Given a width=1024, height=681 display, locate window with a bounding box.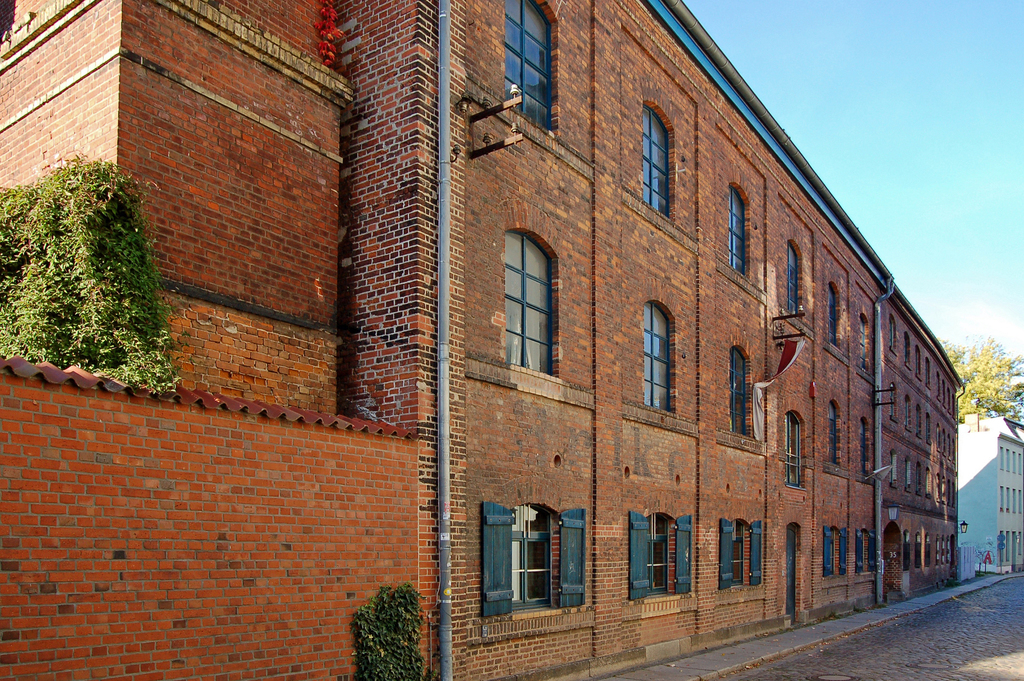
Located: box=[499, 1, 553, 136].
